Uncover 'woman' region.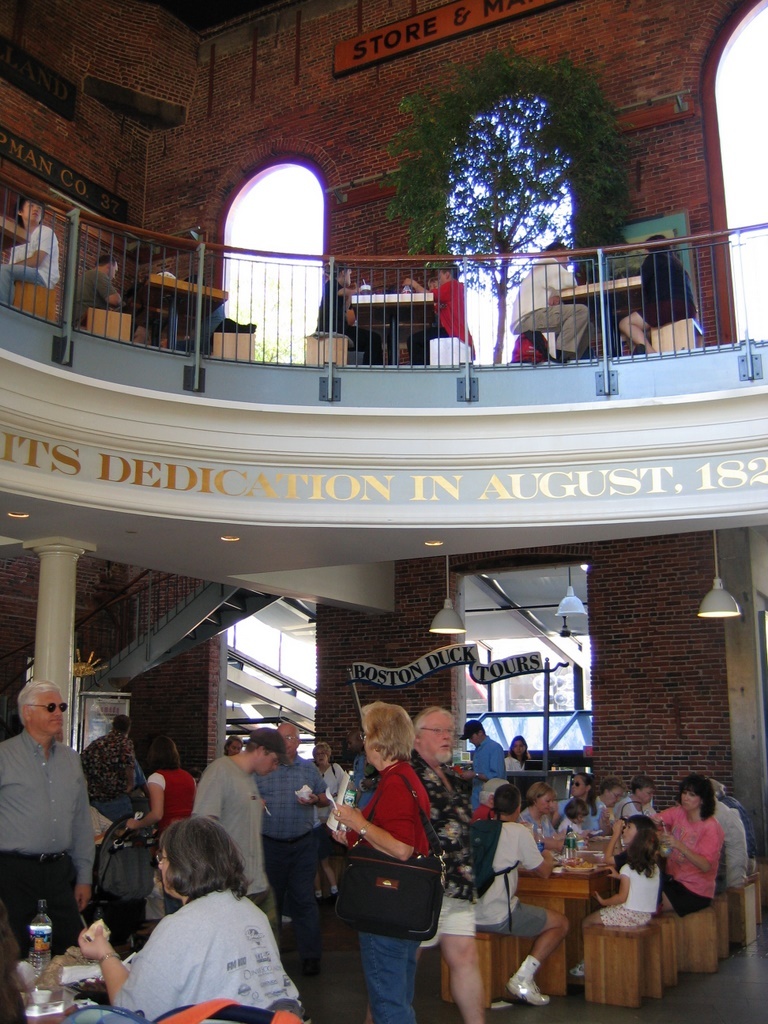
Uncovered: <region>559, 770, 605, 838</region>.
